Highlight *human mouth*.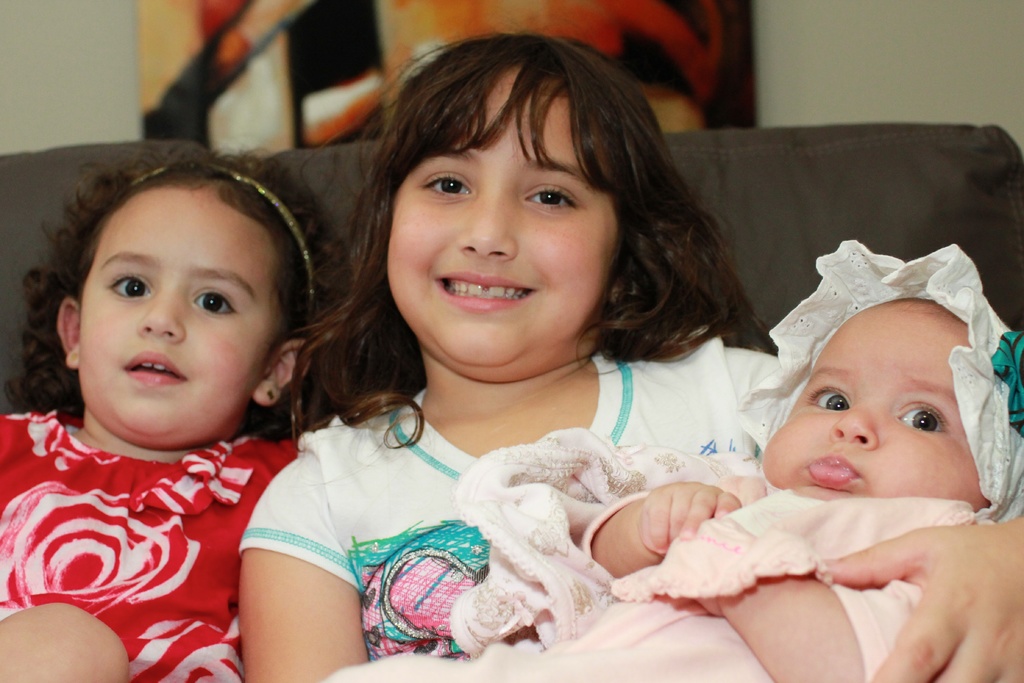
Highlighted region: (432,271,533,307).
